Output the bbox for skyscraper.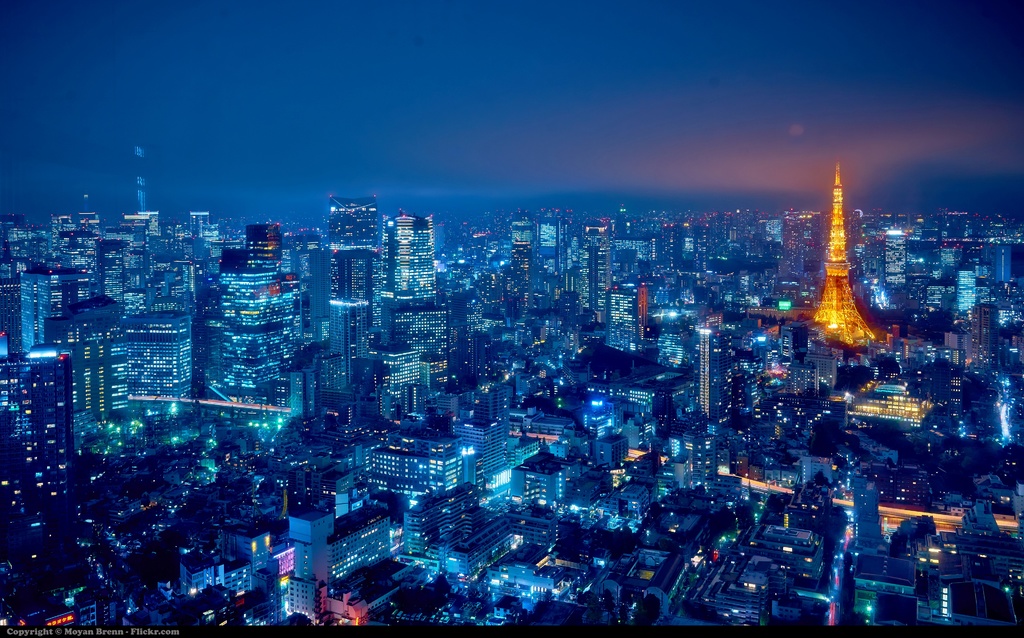
select_region(314, 197, 384, 418).
